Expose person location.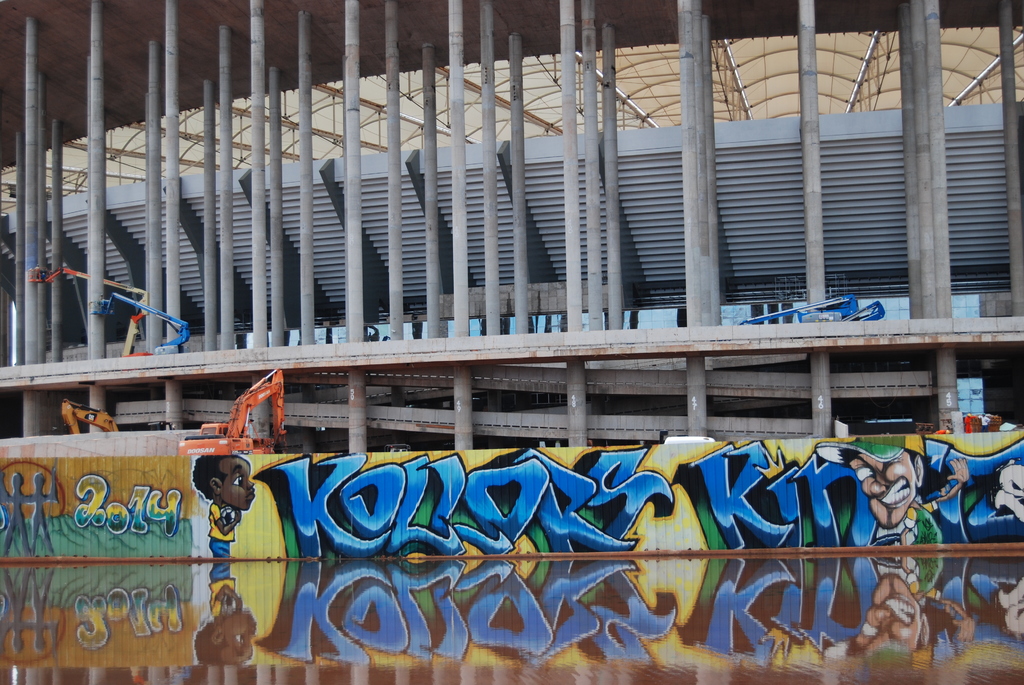
Exposed at <region>977, 411, 996, 435</region>.
